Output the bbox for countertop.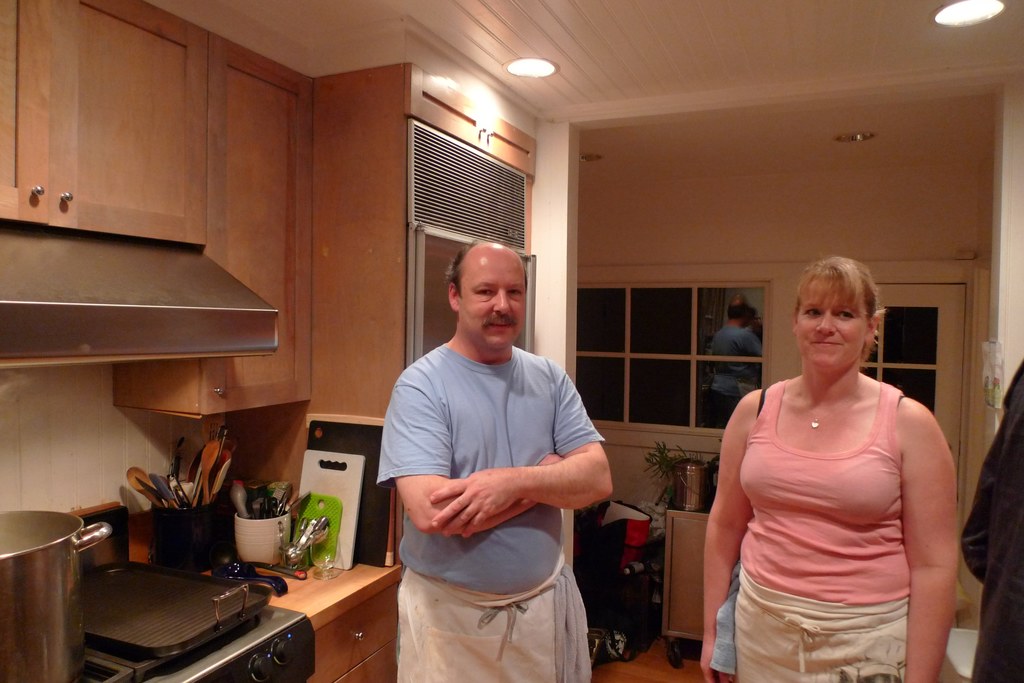
(131,543,404,682).
